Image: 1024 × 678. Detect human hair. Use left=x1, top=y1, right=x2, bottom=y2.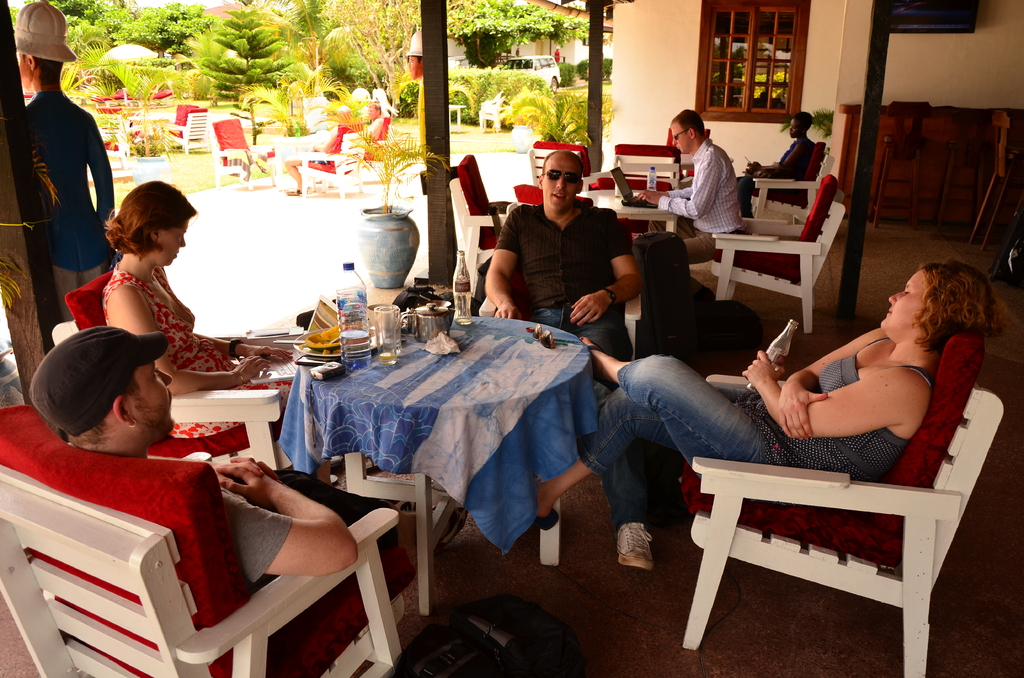
left=369, top=102, right=381, bottom=120.
